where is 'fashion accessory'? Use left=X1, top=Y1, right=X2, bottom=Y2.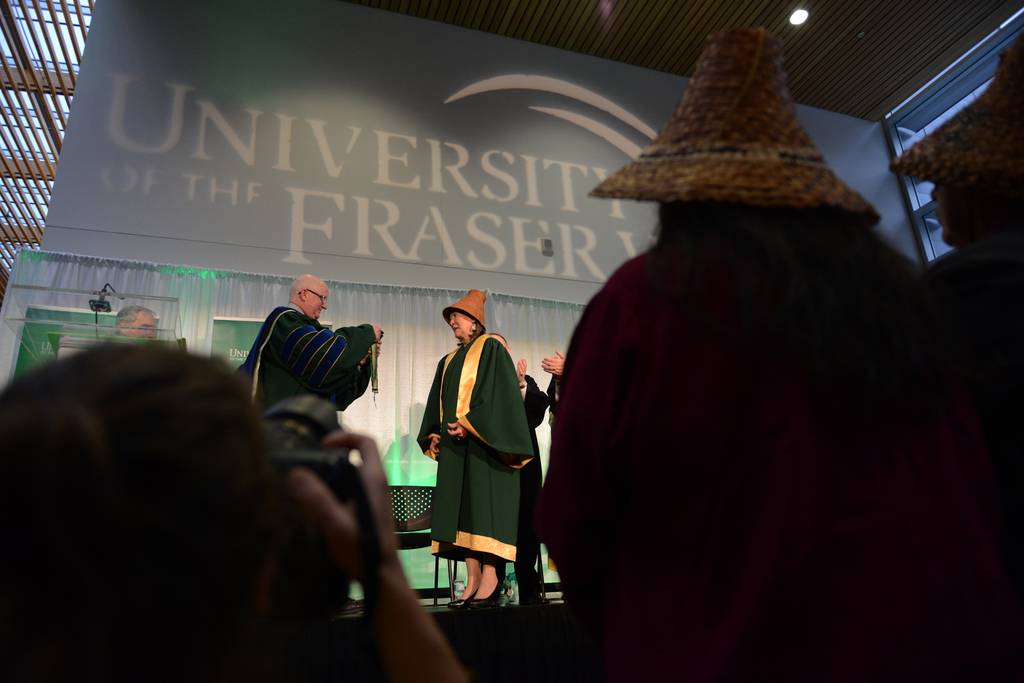
left=550, top=362, right=557, bottom=371.
